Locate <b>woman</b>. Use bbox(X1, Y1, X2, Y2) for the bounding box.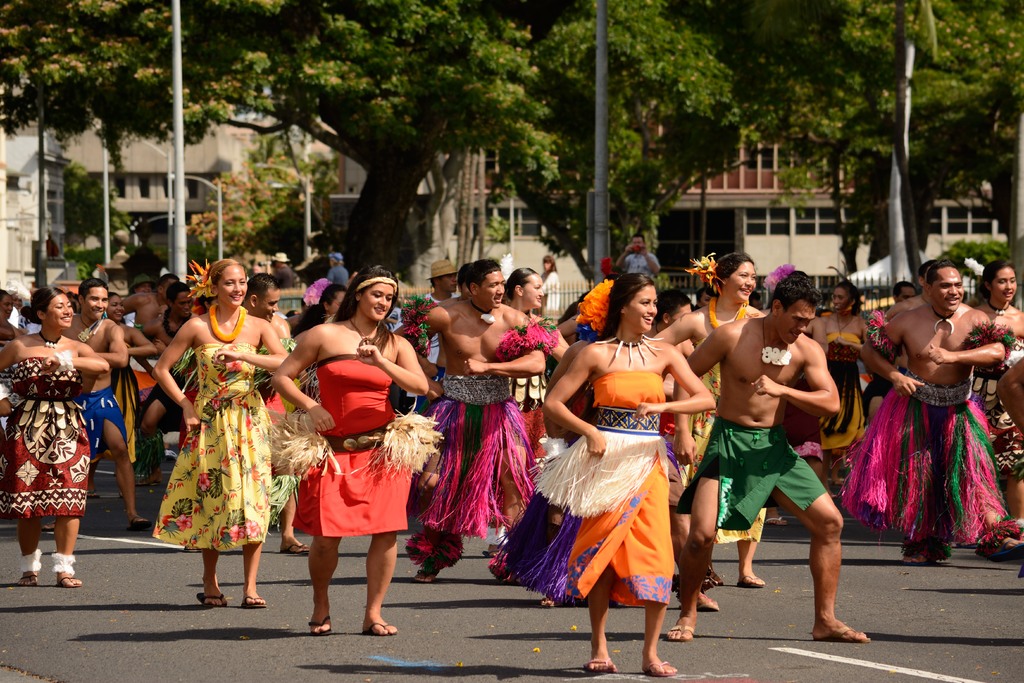
bbox(81, 292, 158, 497).
